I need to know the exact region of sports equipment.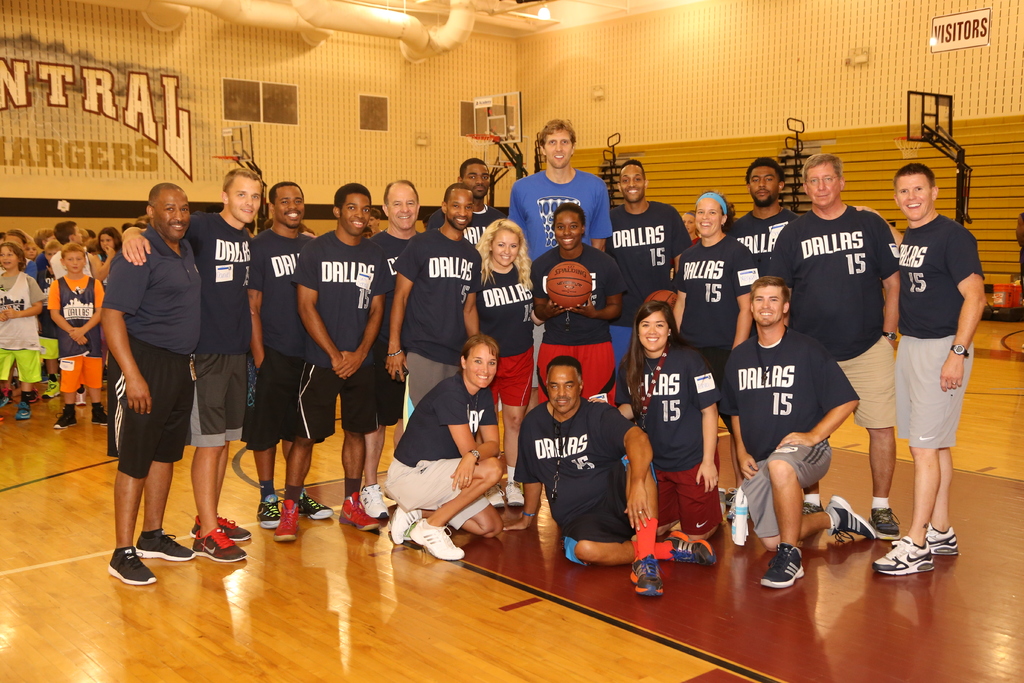
Region: detection(892, 135, 921, 160).
